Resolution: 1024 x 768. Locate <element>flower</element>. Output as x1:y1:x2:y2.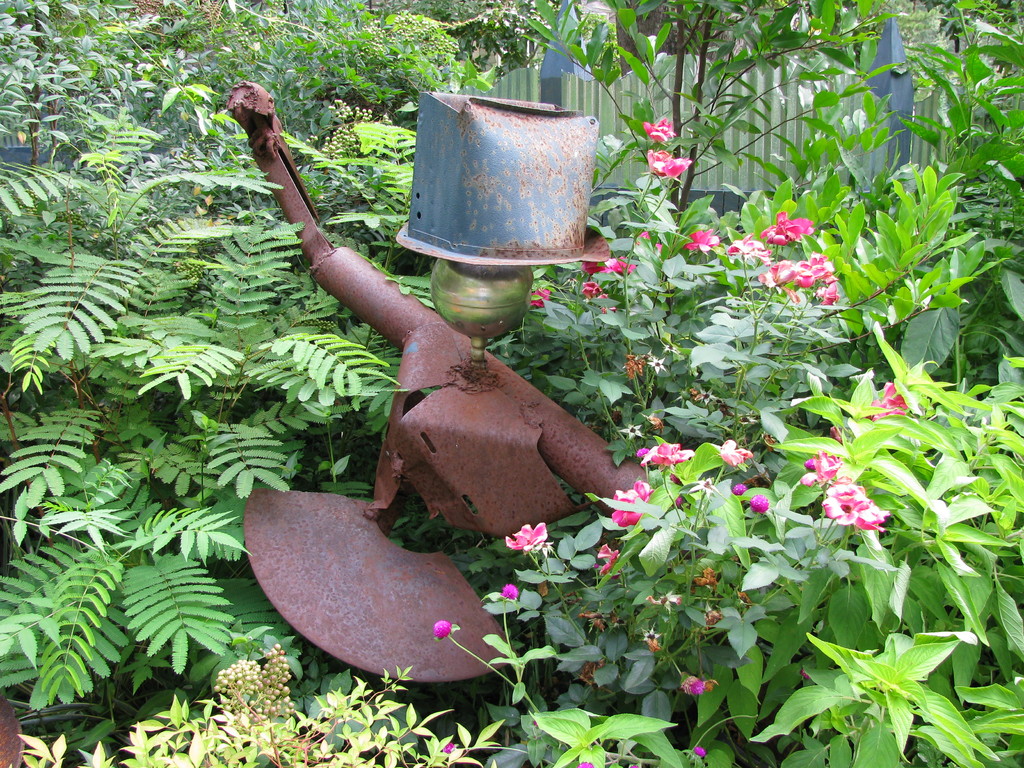
578:281:600:302.
